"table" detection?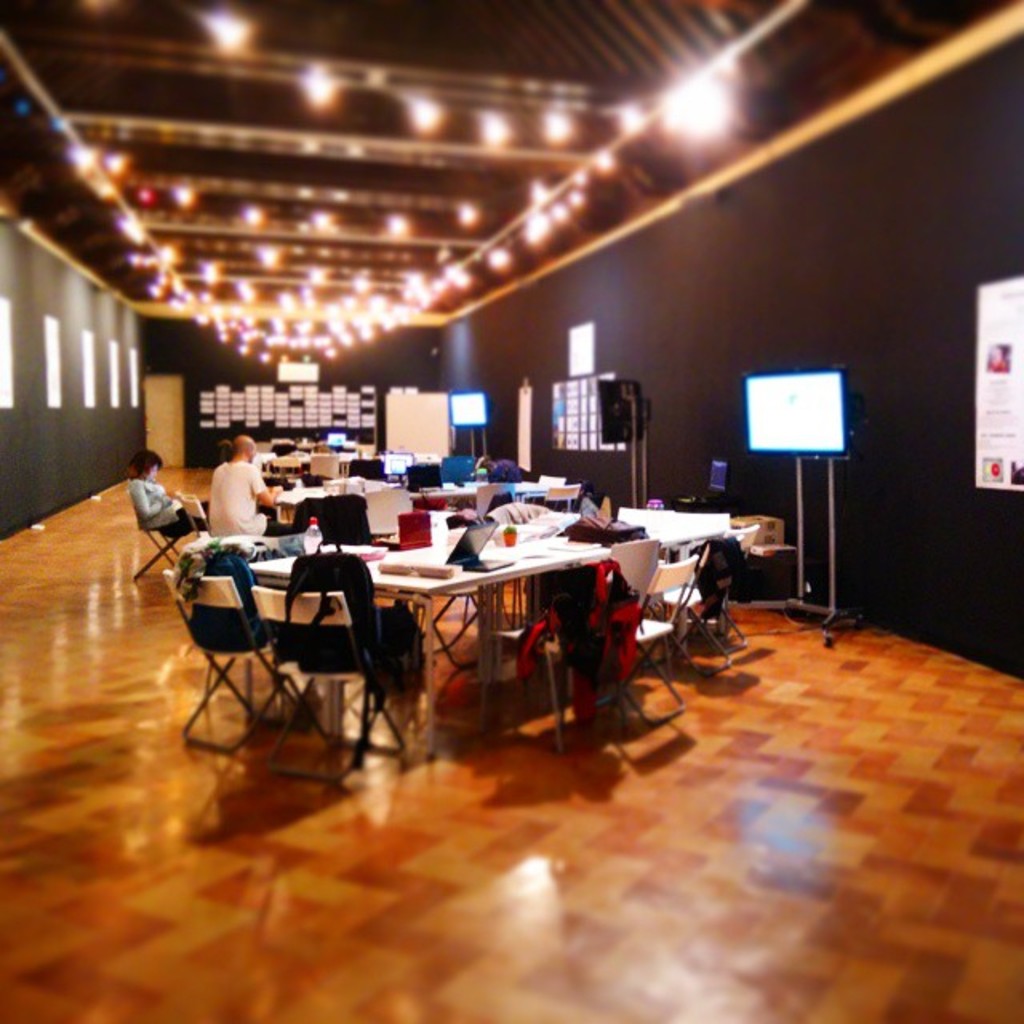
x1=312, y1=502, x2=677, y2=725
